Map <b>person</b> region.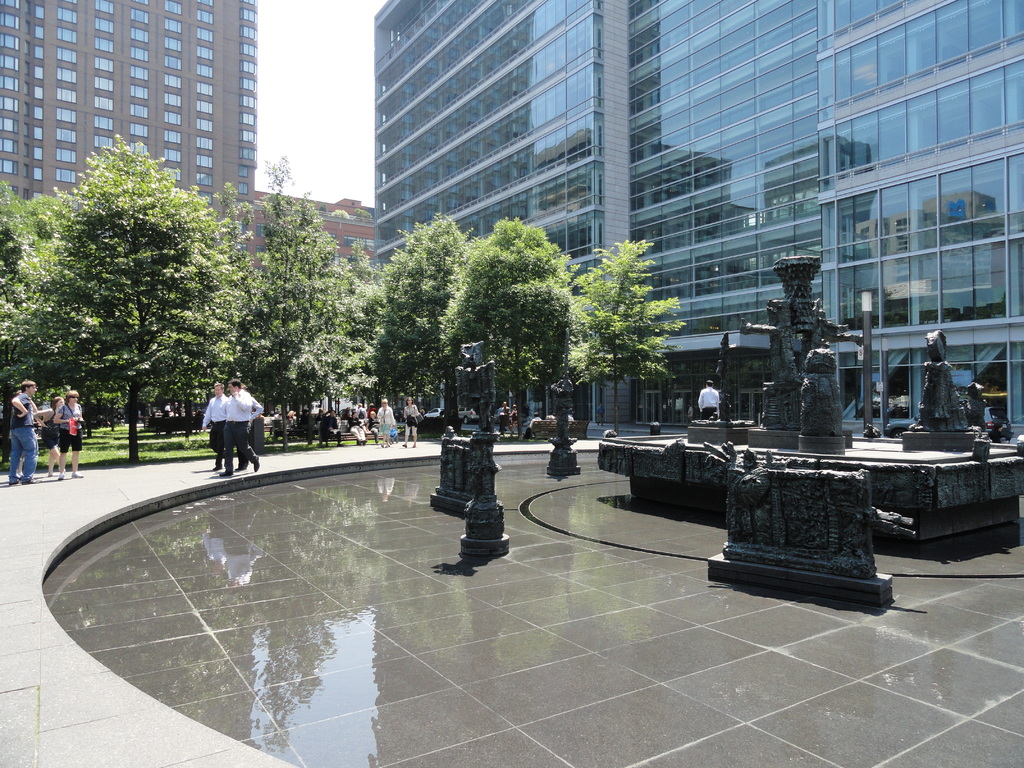
Mapped to {"left": 201, "top": 382, "right": 225, "bottom": 467}.
